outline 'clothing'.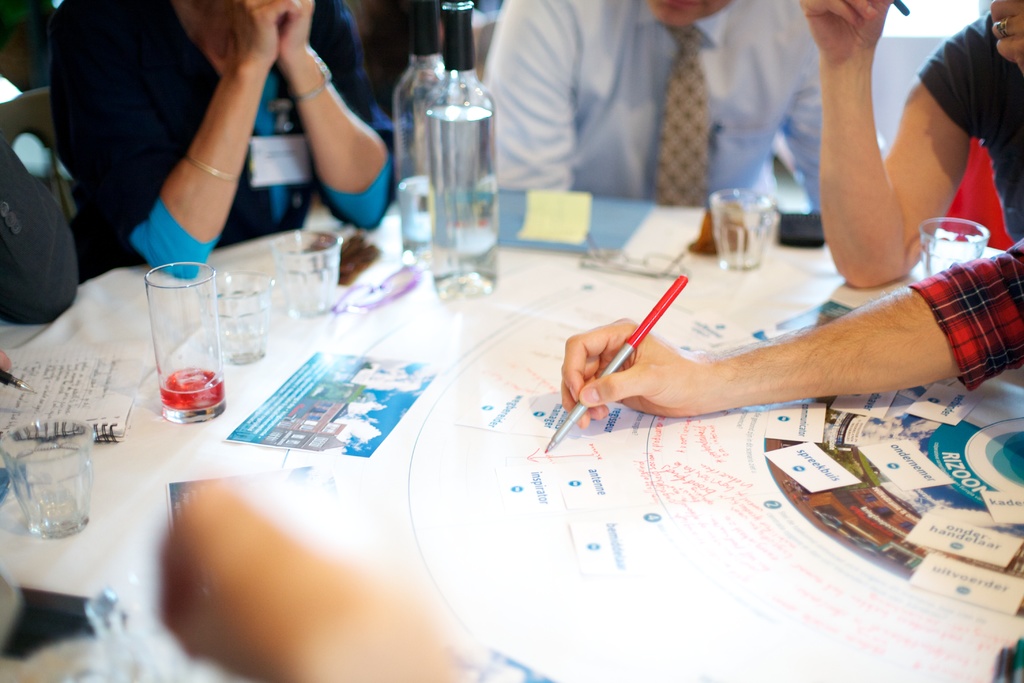
Outline: {"x1": 915, "y1": 10, "x2": 1023, "y2": 247}.
